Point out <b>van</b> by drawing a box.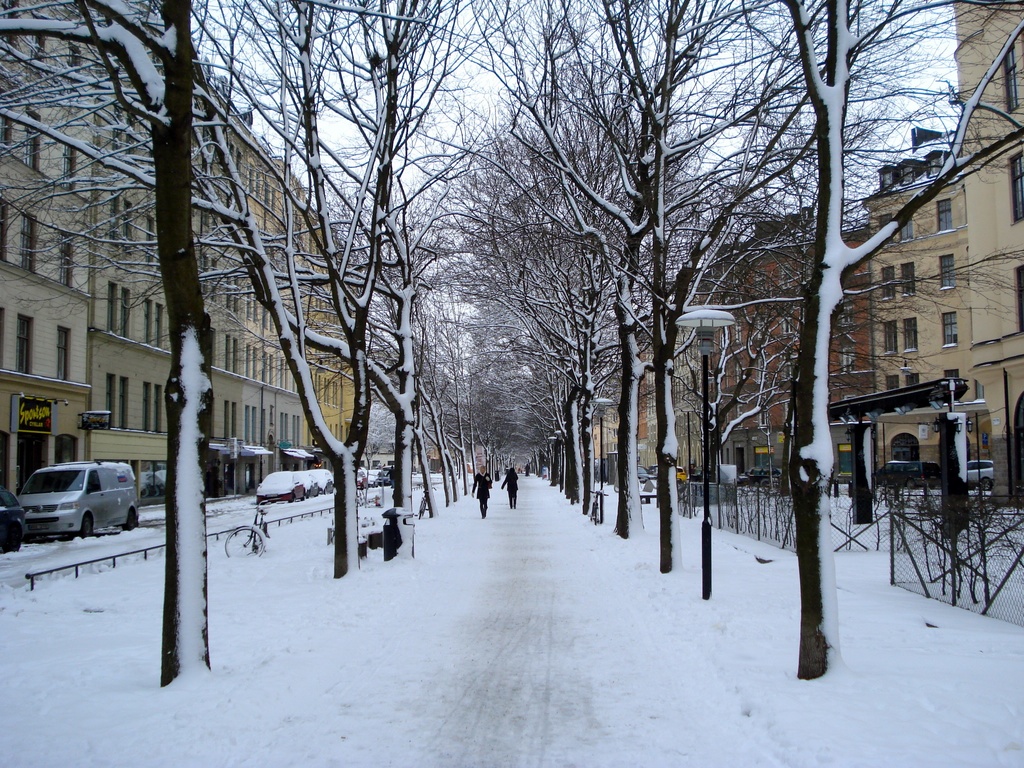
select_region(871, 456, 941, 488).
